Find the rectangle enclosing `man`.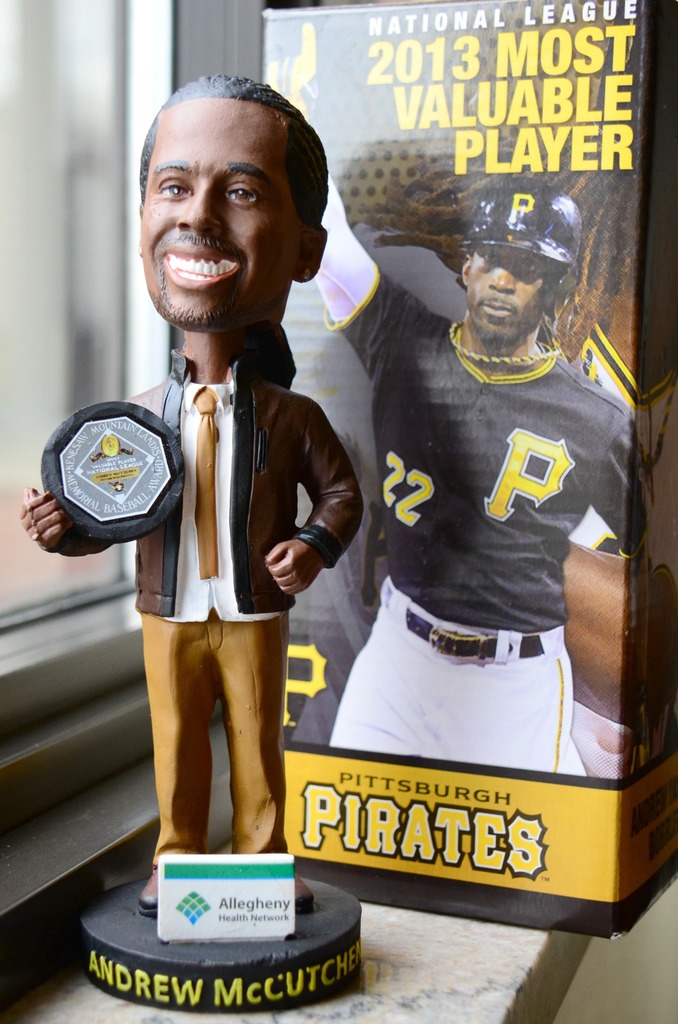
x1=19, y1=70, x2=363, y2=922.
